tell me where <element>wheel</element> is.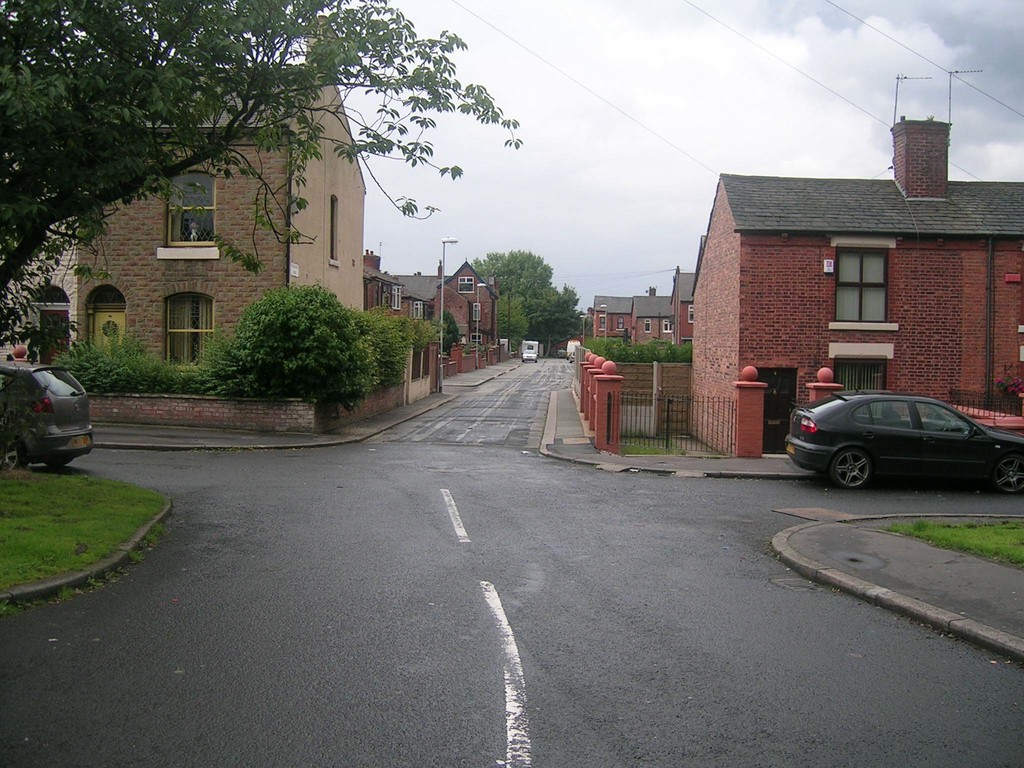
<element>wheel</element> is at box(827, 449, 872, 497).
